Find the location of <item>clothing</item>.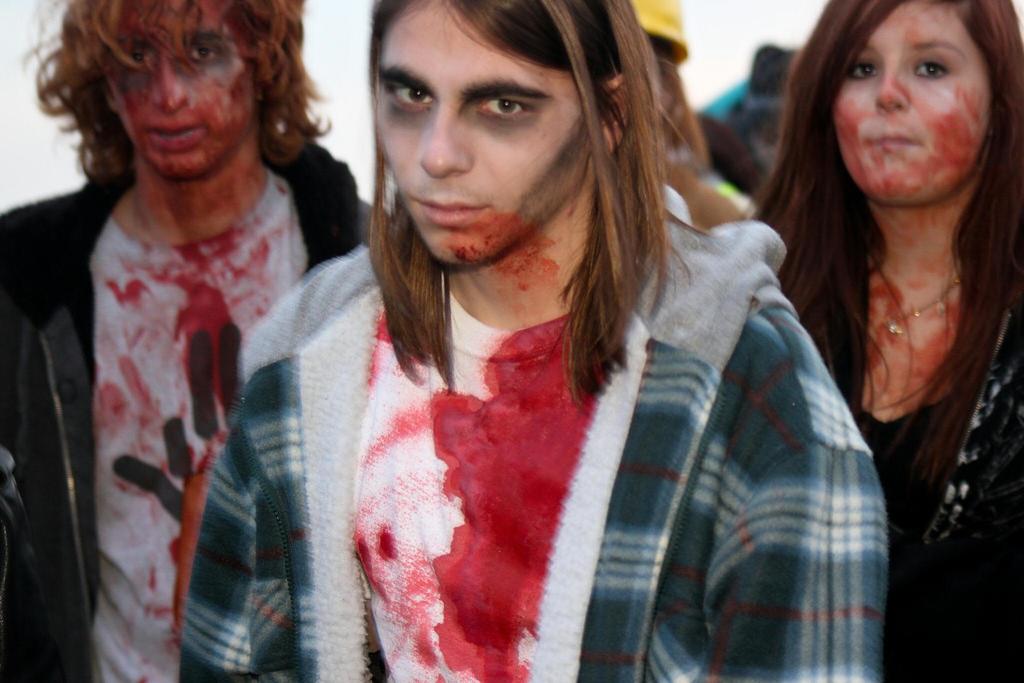
Location: (x1=160, y1=147, x2=895, y2=682).
